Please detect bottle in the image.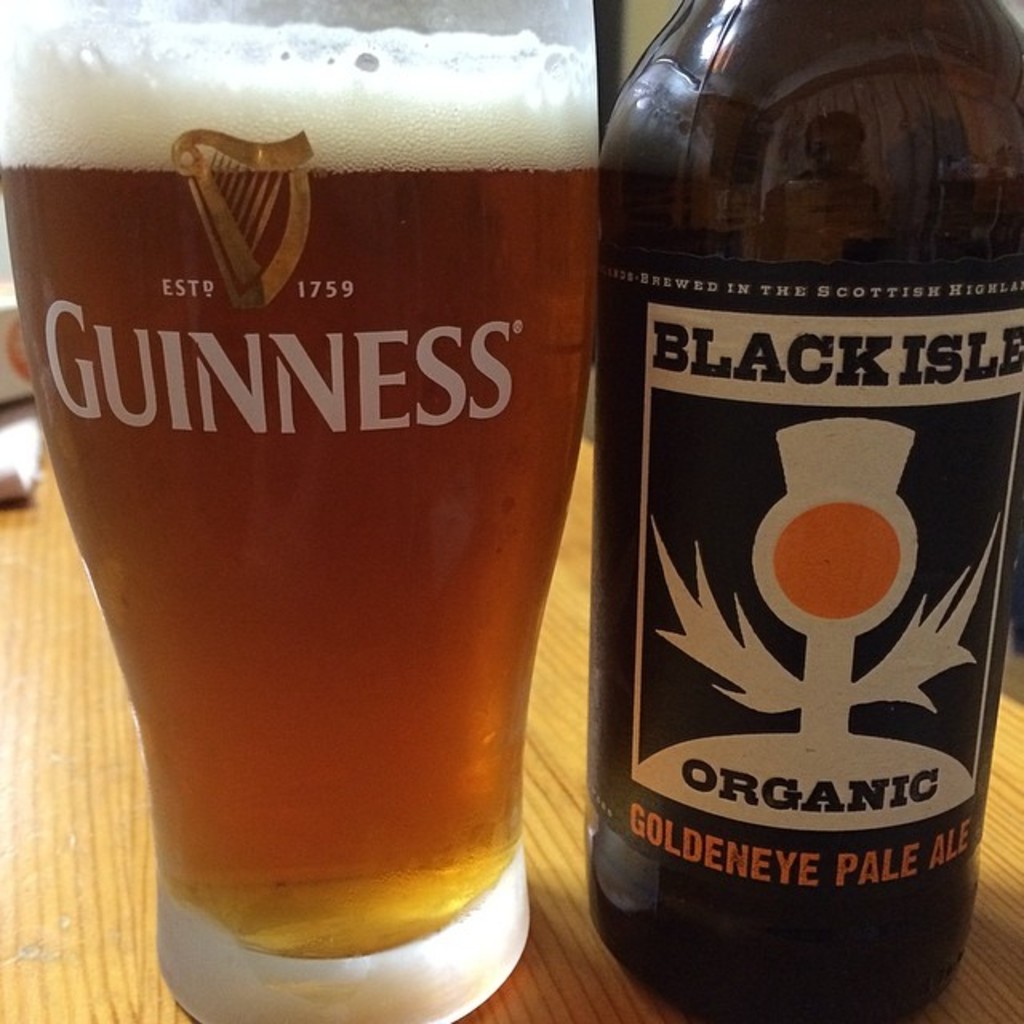
bbox=[592, 0, 1022, 1022].
